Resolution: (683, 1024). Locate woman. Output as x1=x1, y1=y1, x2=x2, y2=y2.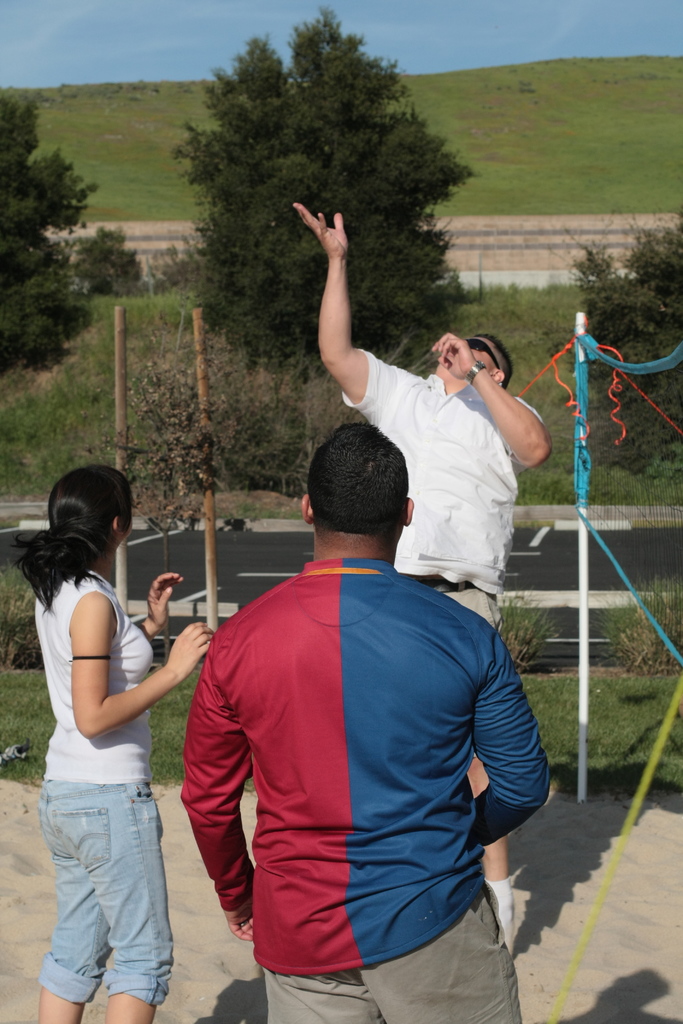
x1=17, y1=465, x2=211, y2=1023.
